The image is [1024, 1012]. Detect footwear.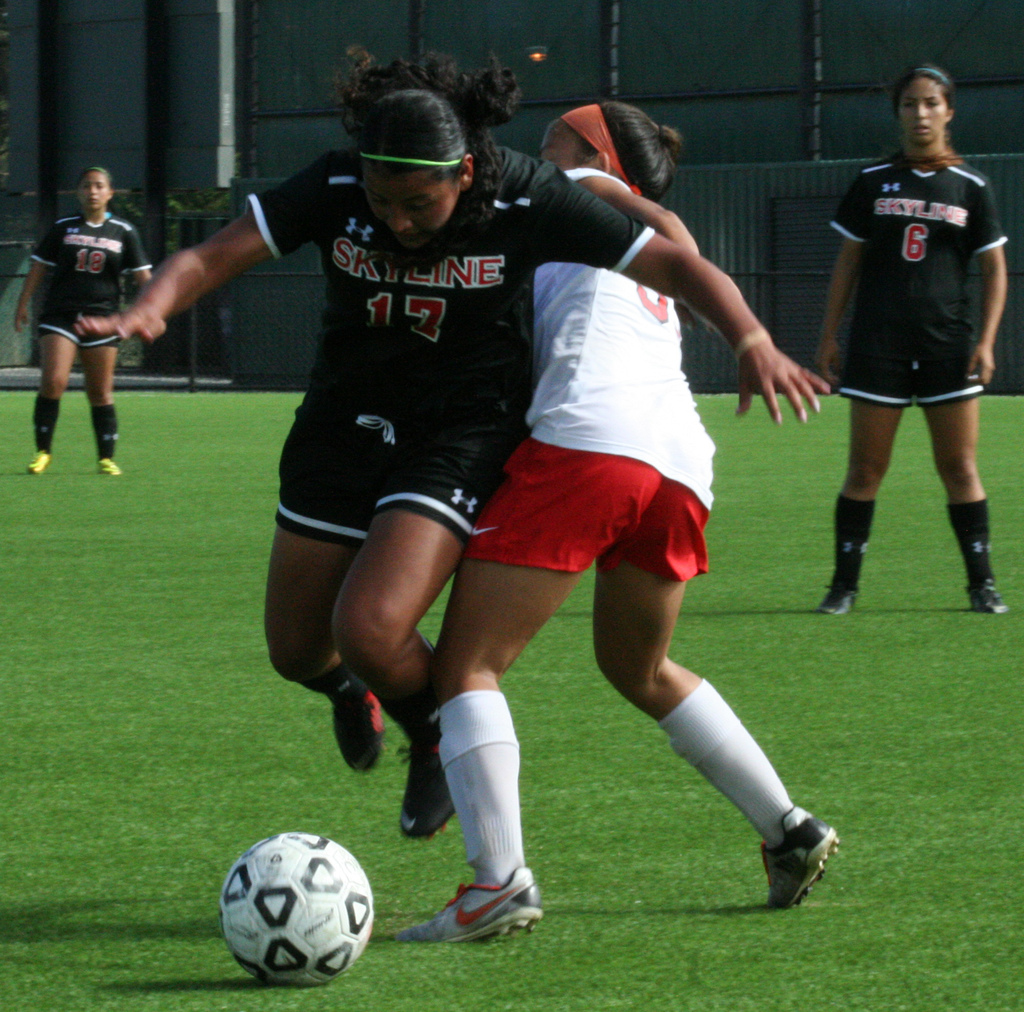
Detection: 967:584:1017:616.
